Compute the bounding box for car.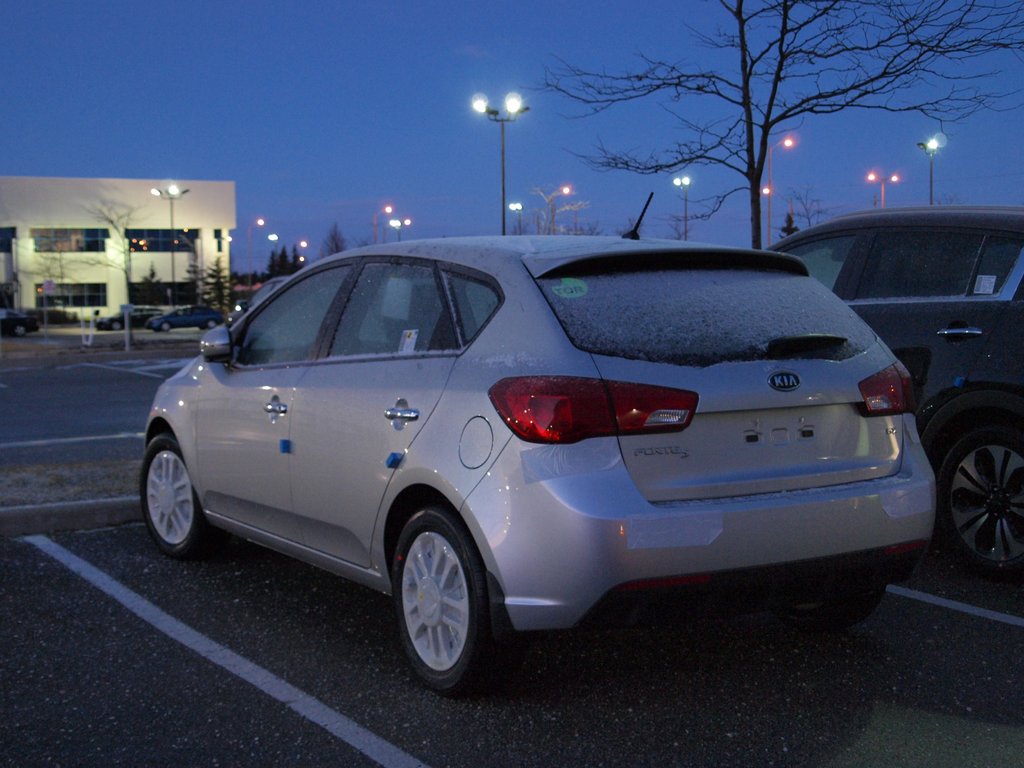
Rect(150, 303, 227, 332).
